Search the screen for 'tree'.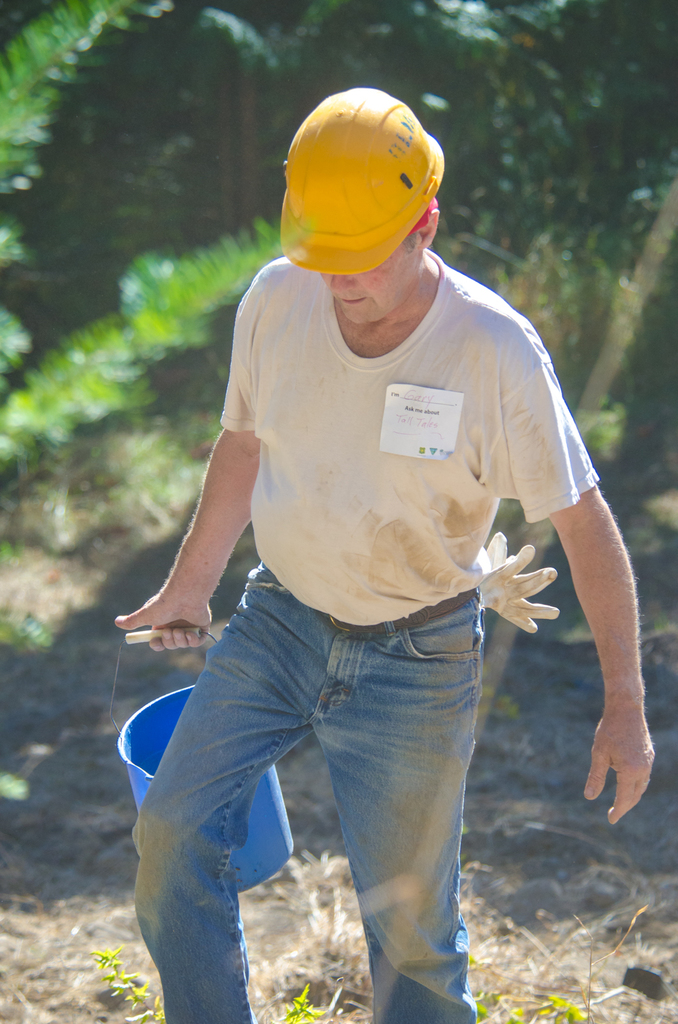
Found at l=0, t=0, r=677, b=459.
